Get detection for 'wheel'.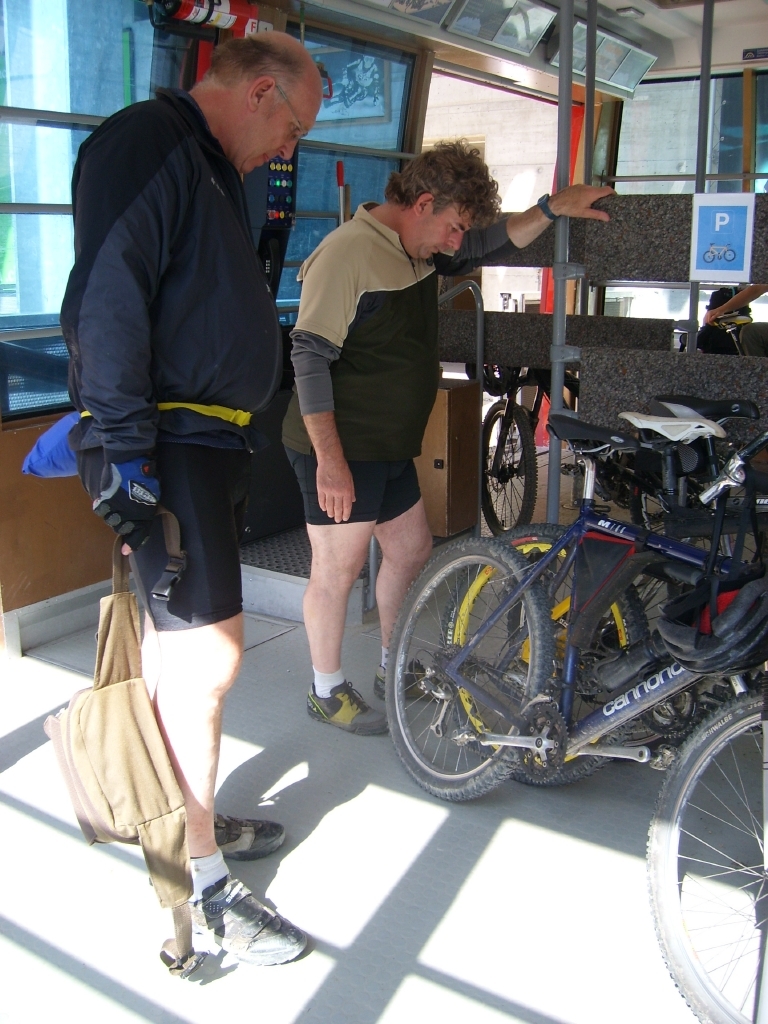
Detection: rect(442, 524, 646, 783).
